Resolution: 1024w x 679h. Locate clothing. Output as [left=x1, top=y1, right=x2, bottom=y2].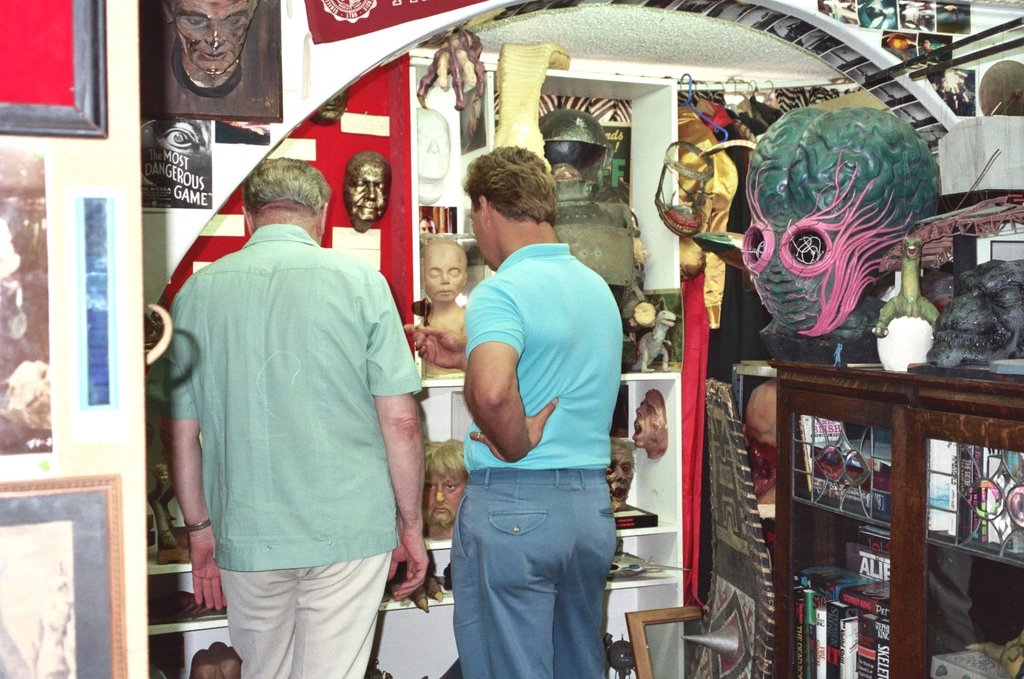
[left=453, top=241, right=622, bottom=678].
